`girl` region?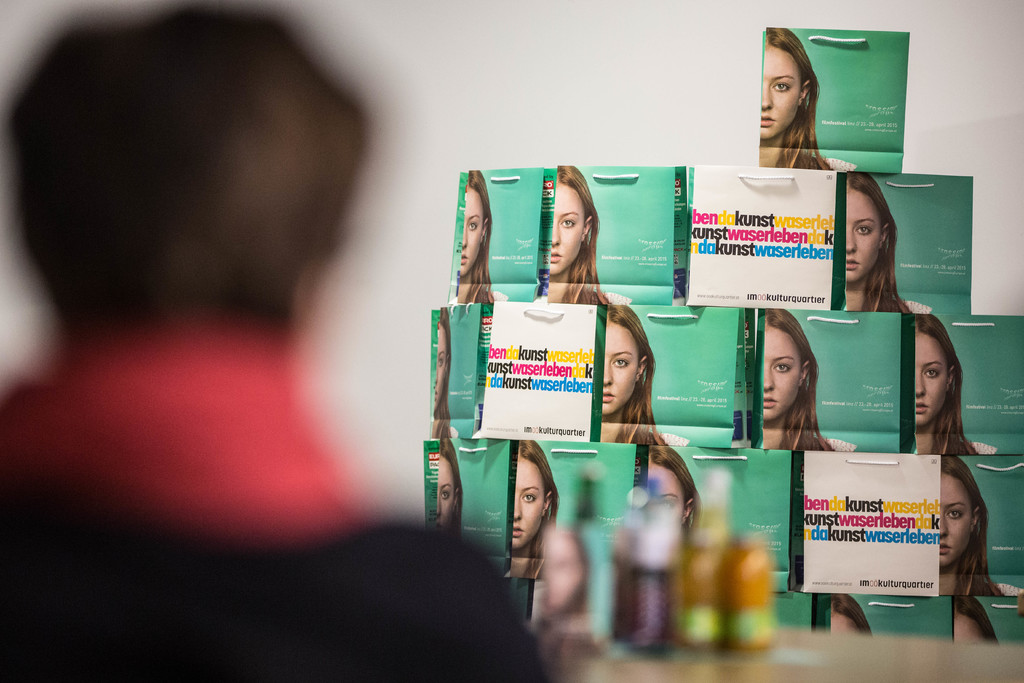
758/26/857/168
